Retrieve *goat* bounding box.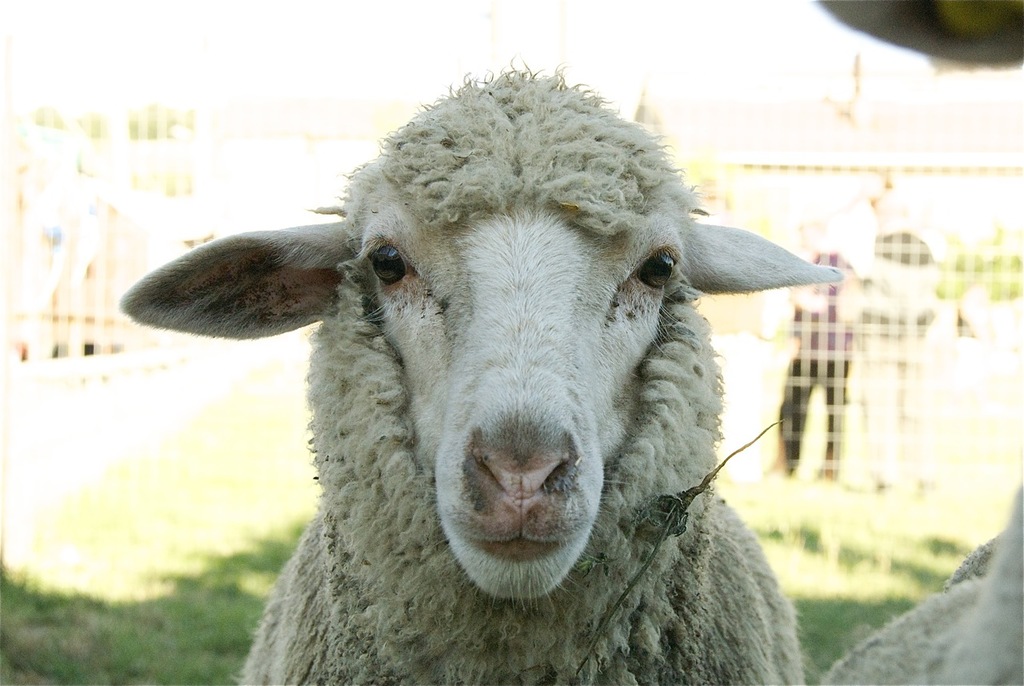
Bounding box: box=[114, 73, 842, 685].
